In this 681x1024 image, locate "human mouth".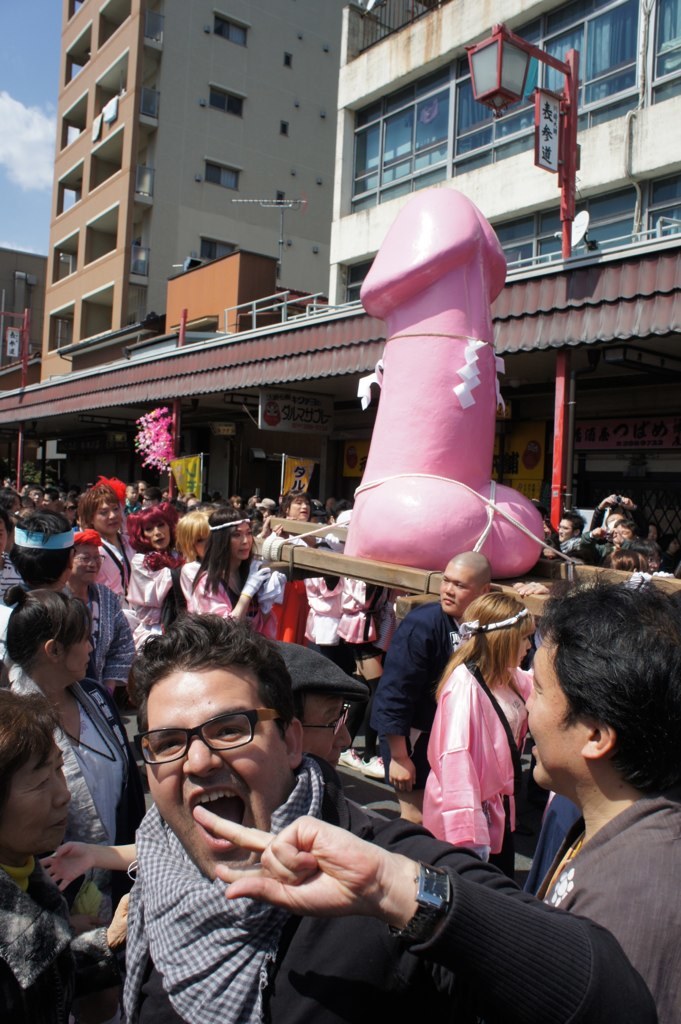
Bounding box: Rect(110, 524, 117, 533).
